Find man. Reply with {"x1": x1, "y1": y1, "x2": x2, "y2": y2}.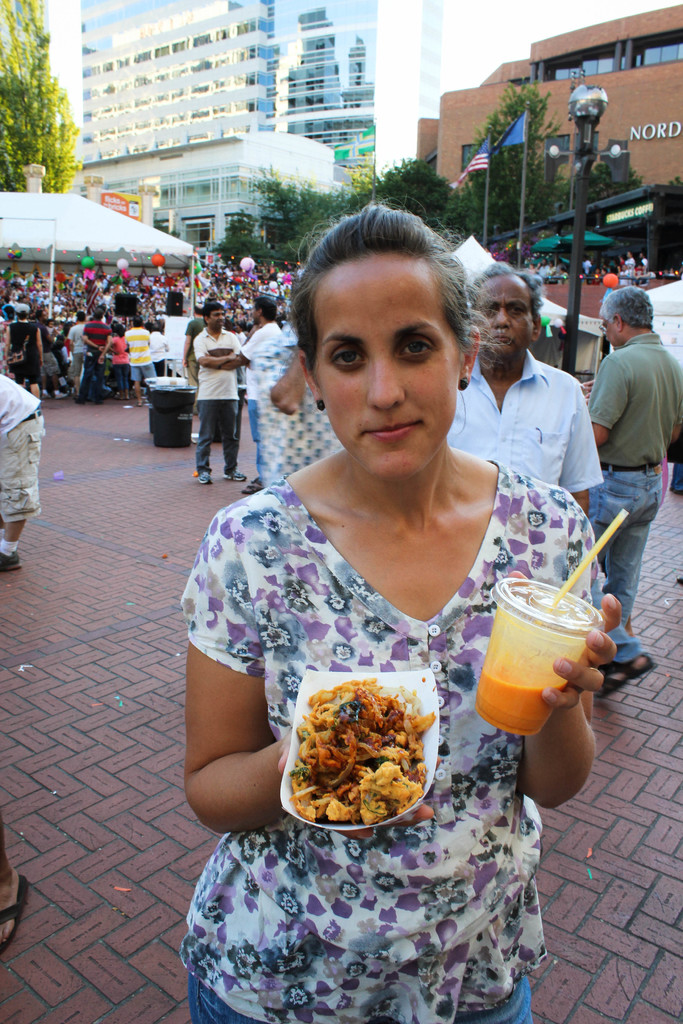
{"x1": 176, "y1": 300, "x2": 213, "y2": 388}.
